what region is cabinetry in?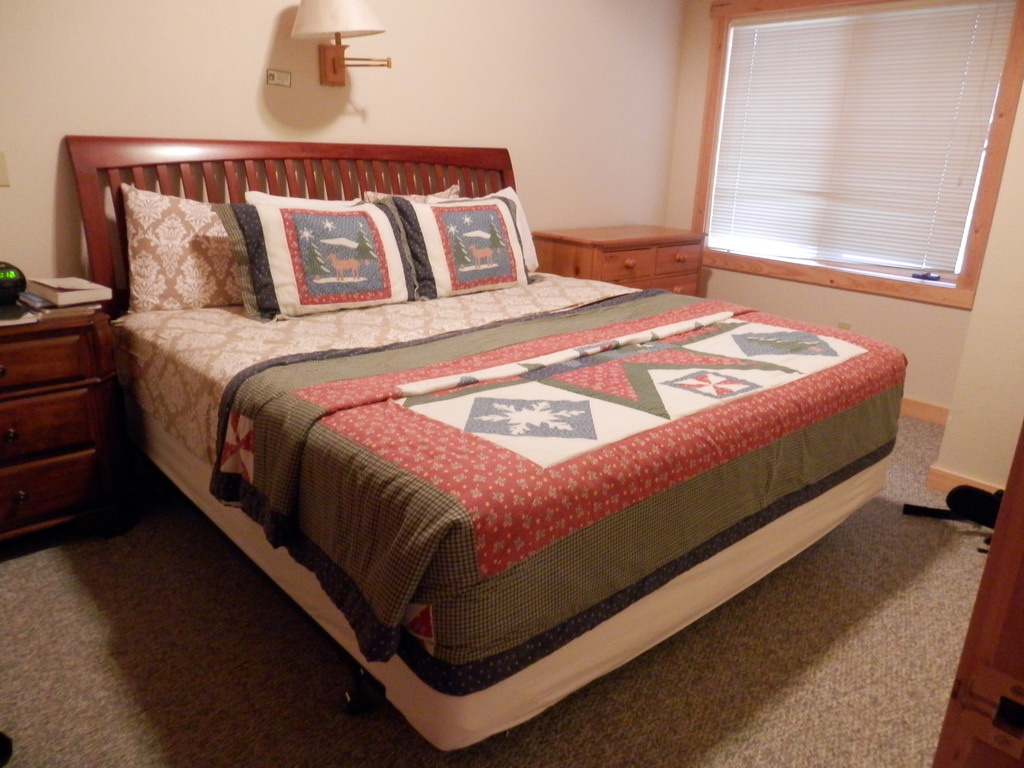
(x1=0, y1=271, x2=122, y2=537).
